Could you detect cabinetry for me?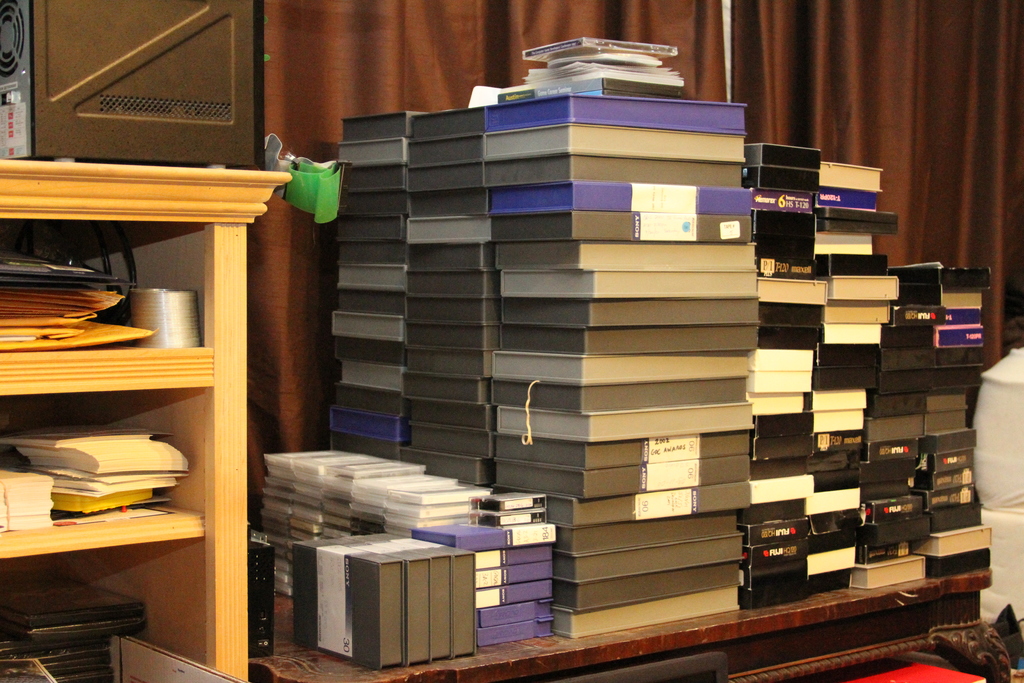
Detection result: region(0, 376, 207, 547).
